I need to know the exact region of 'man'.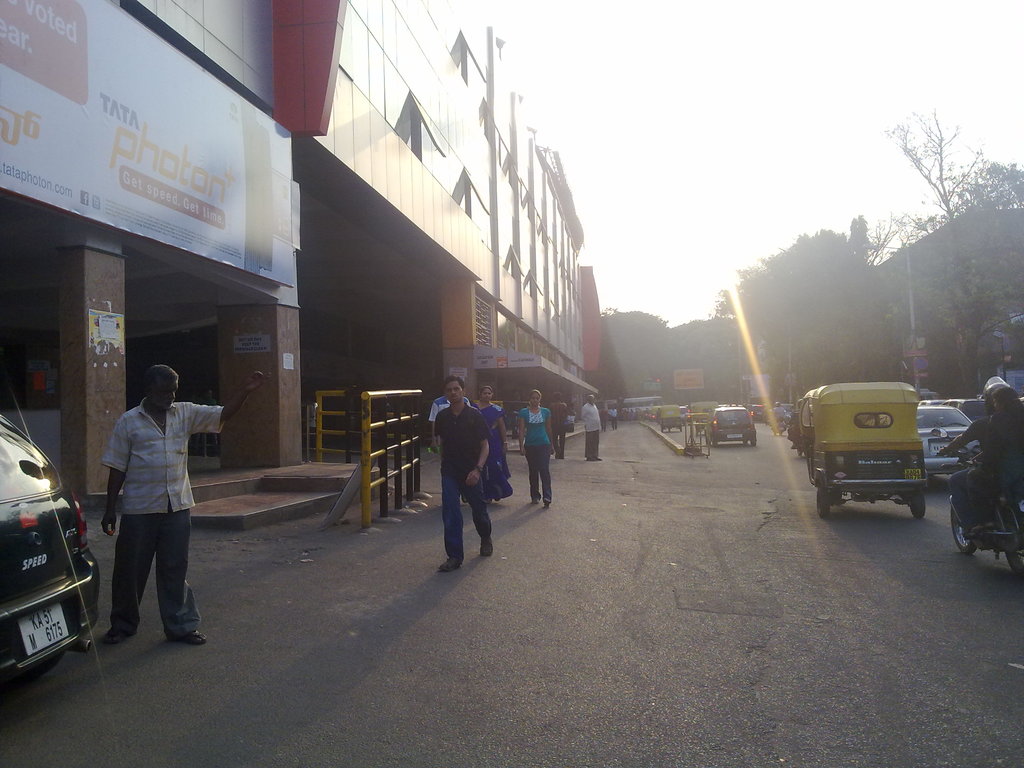
Region: 548:394:568:458.
